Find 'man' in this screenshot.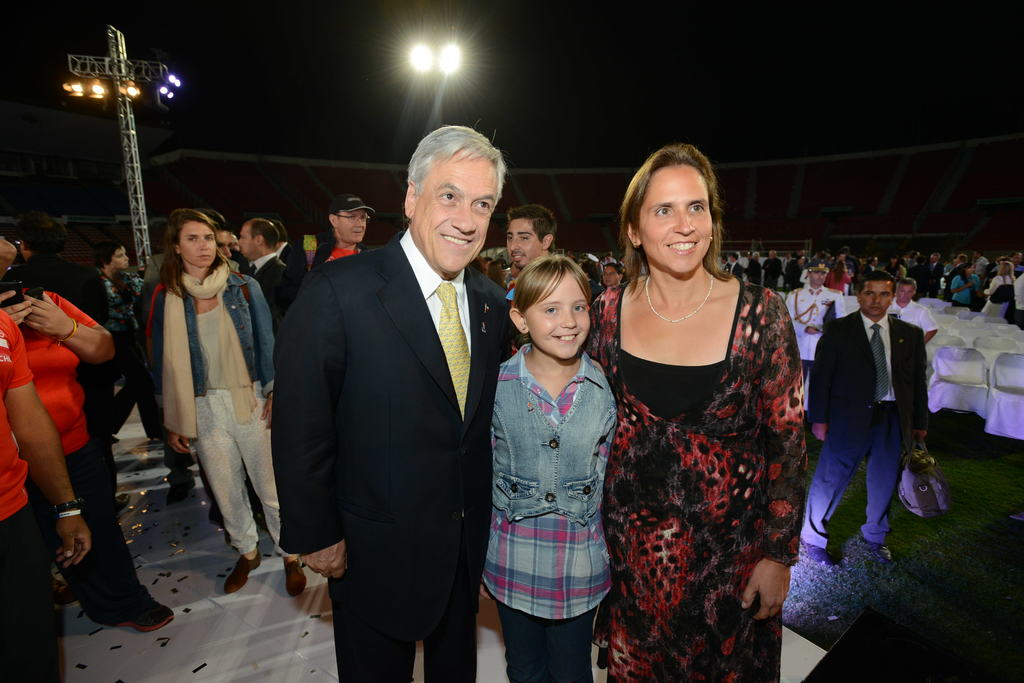
The bounding box for 'man' is <region>763, 251, 778, 294</region>.
